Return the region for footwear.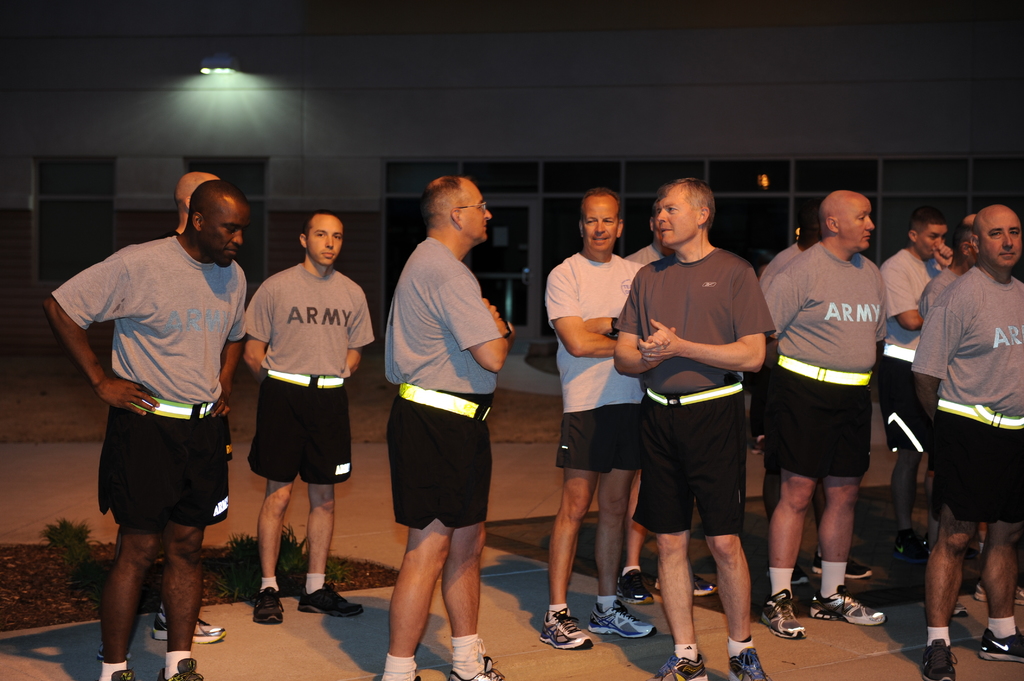
bbox=[623, 566, 653, 608].
